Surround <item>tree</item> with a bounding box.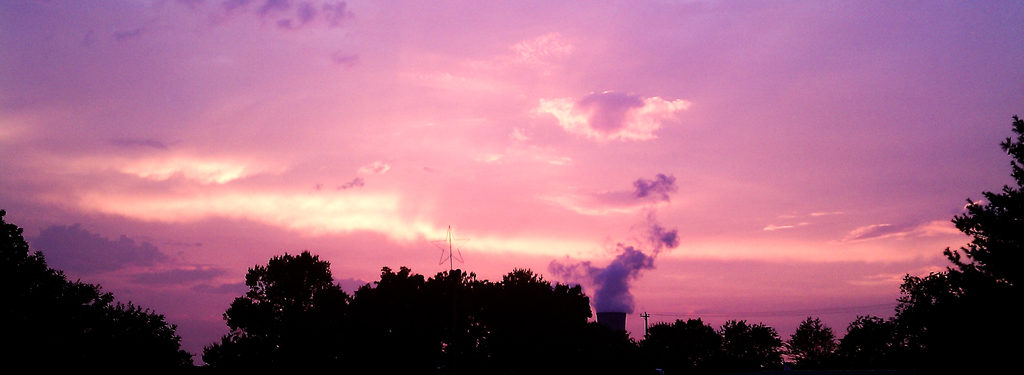
BBox(598, 308, 656, 374).
